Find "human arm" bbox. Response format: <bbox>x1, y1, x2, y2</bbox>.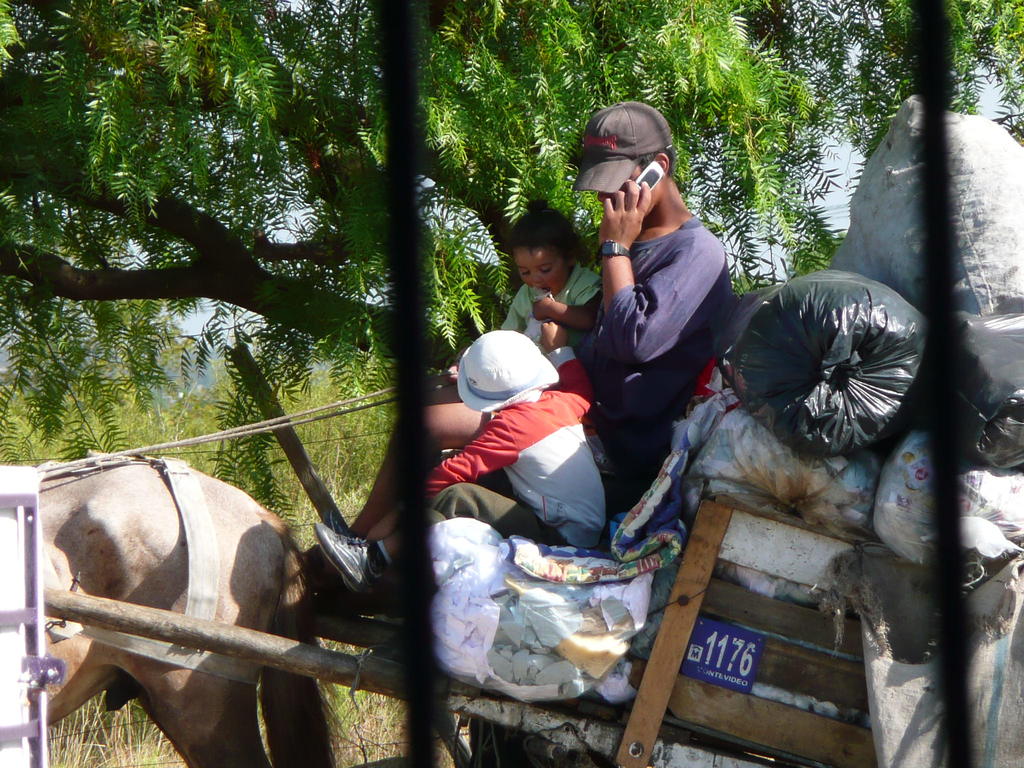
<bbox>523, 281, 626, 335</bbox>.
